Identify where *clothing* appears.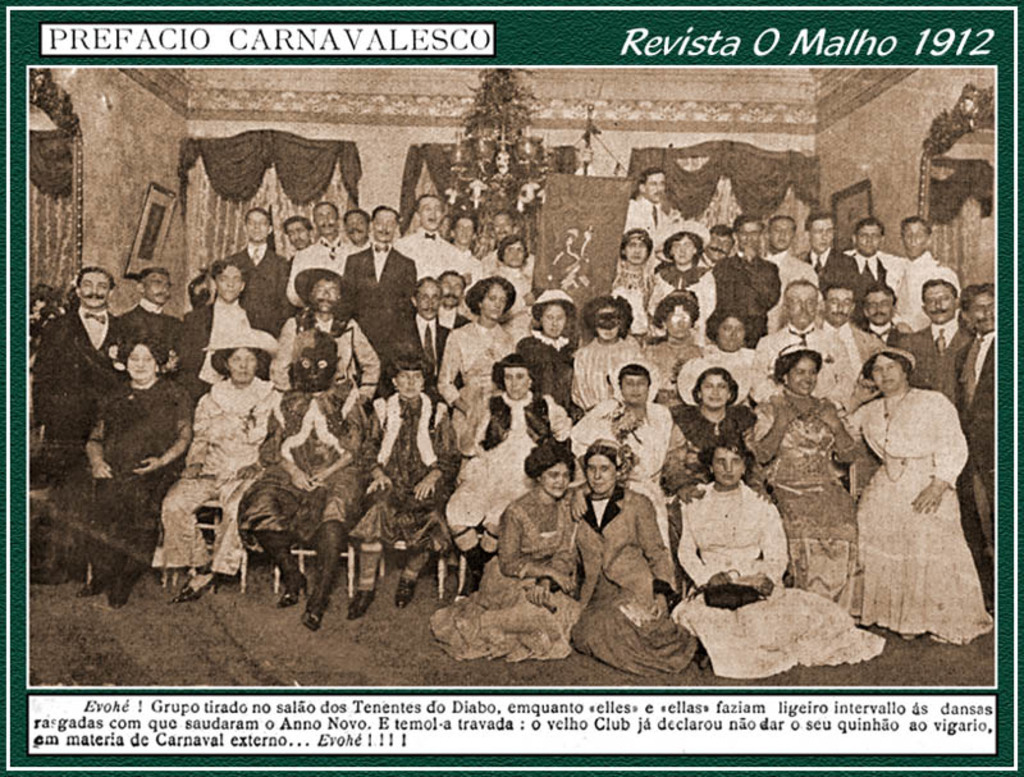
Appears at region(682, 339, 759, 393).
